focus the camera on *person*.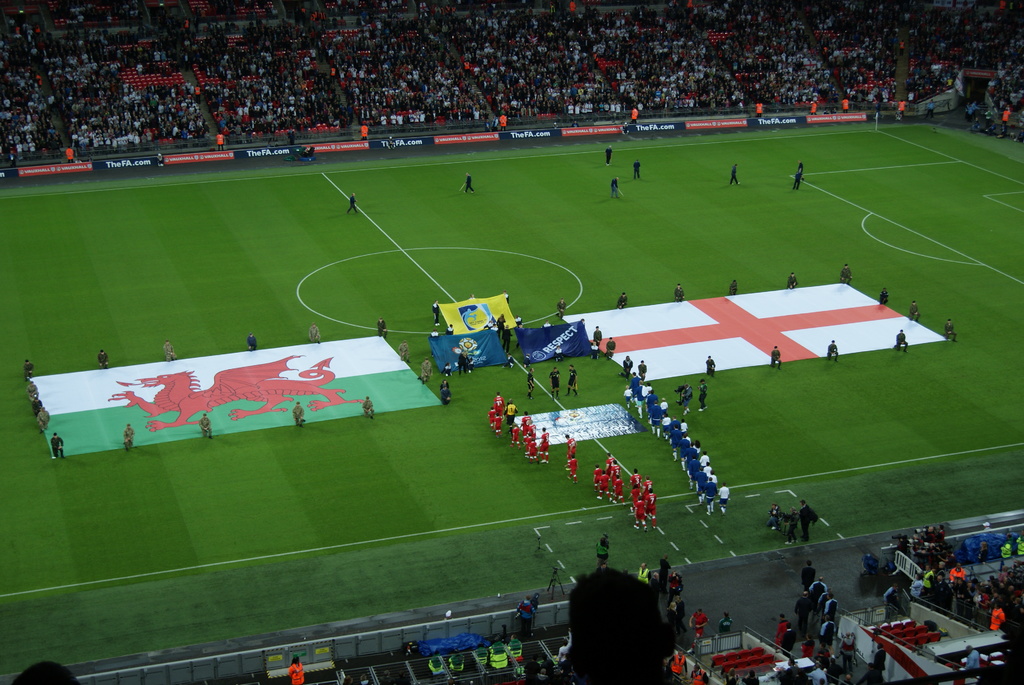
Focus region: {"left": 497, "top": 397, "right": 513, "bottom": 430}.
